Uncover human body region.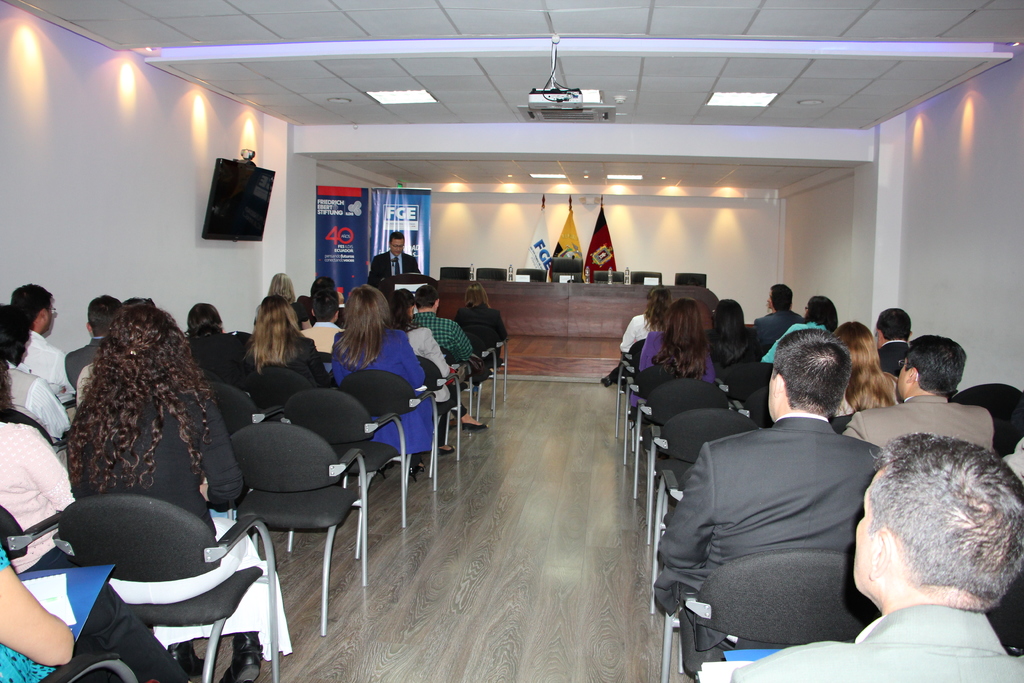
Uncovered: x1=256 y1=275 x2=308 y2=324.
